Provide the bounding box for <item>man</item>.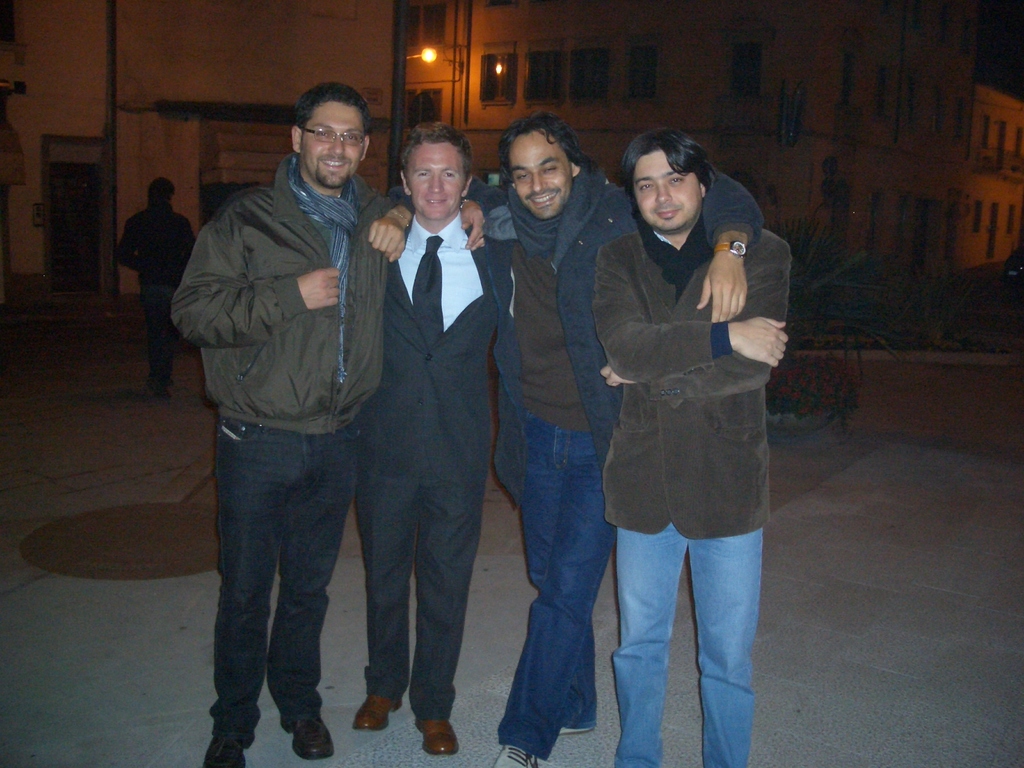
box=[112, 180, 194, 398].
